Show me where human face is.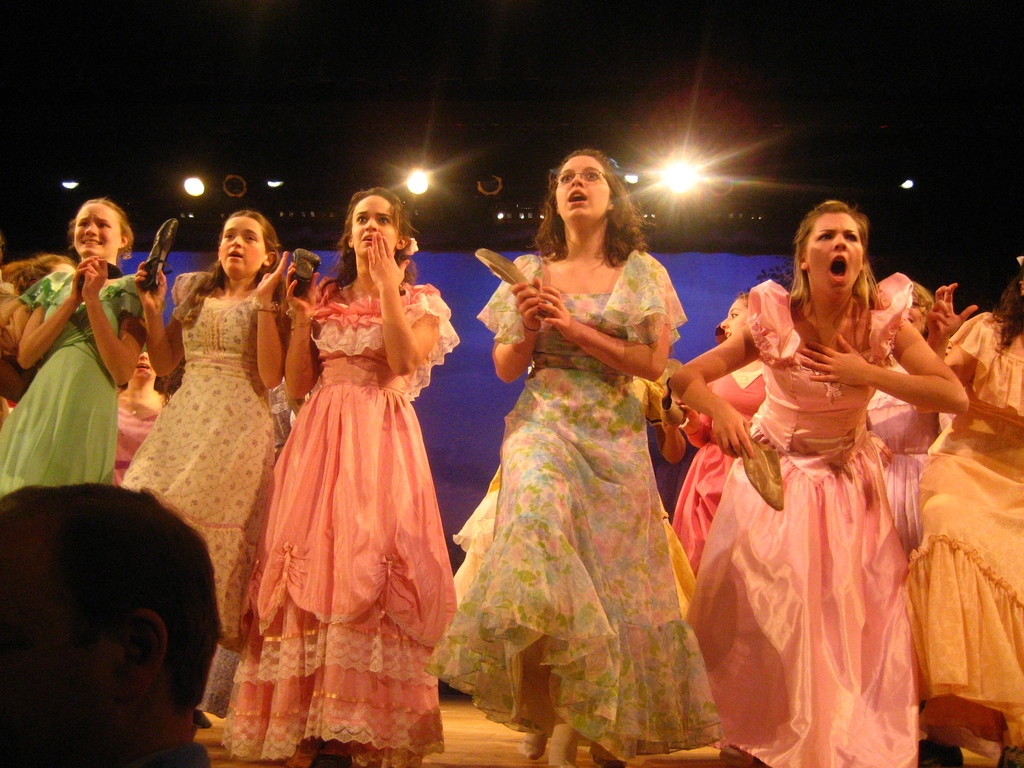
human face is at pyautogui.locateOnScreen(125, 353, 154, 385).
